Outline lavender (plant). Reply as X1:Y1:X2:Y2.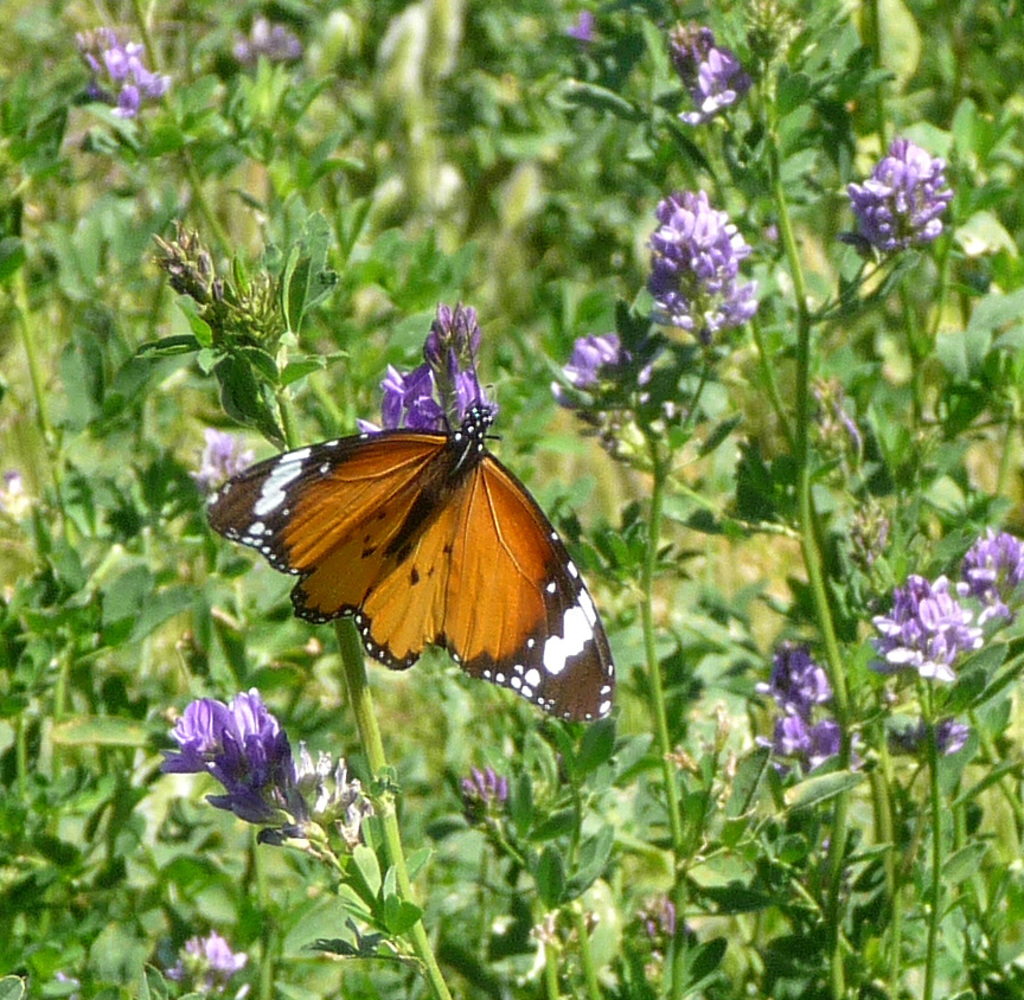
552:310:674:462.
